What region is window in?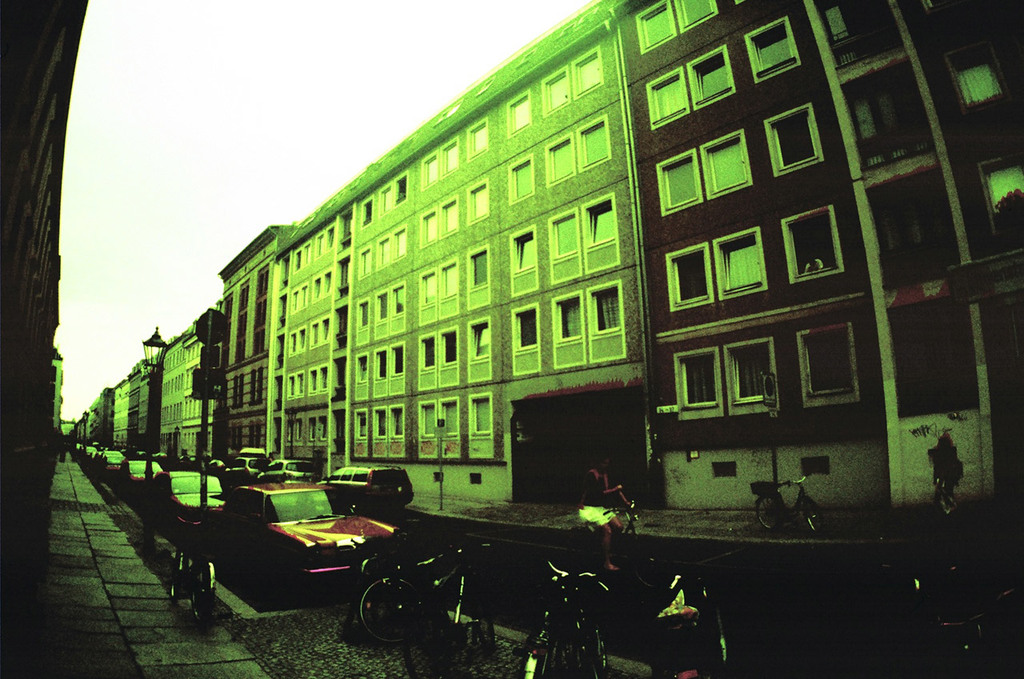
289, 334, 297, 349.
